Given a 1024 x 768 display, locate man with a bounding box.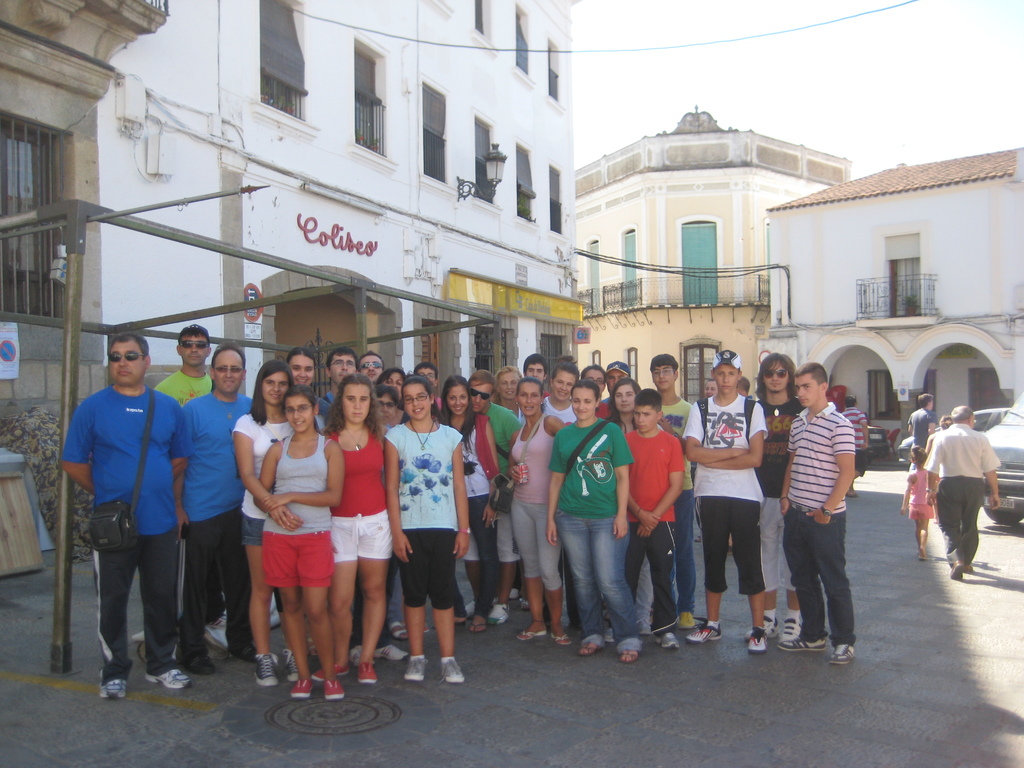
Located: [909, 394, 938, 447].
